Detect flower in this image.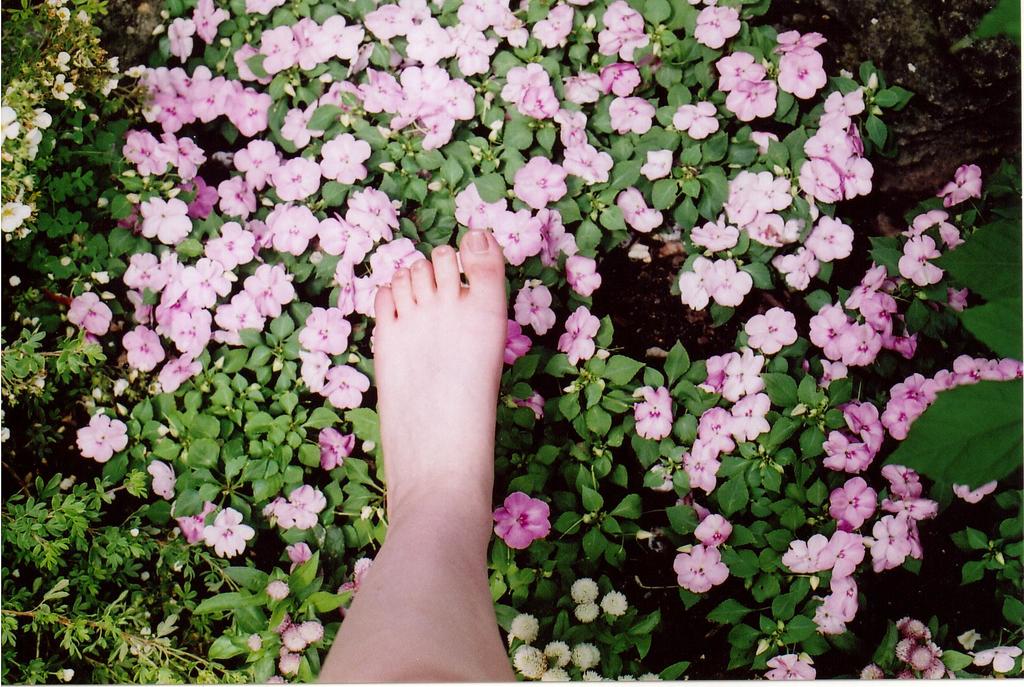
Detection: box=[0, 201, 33, 232].
